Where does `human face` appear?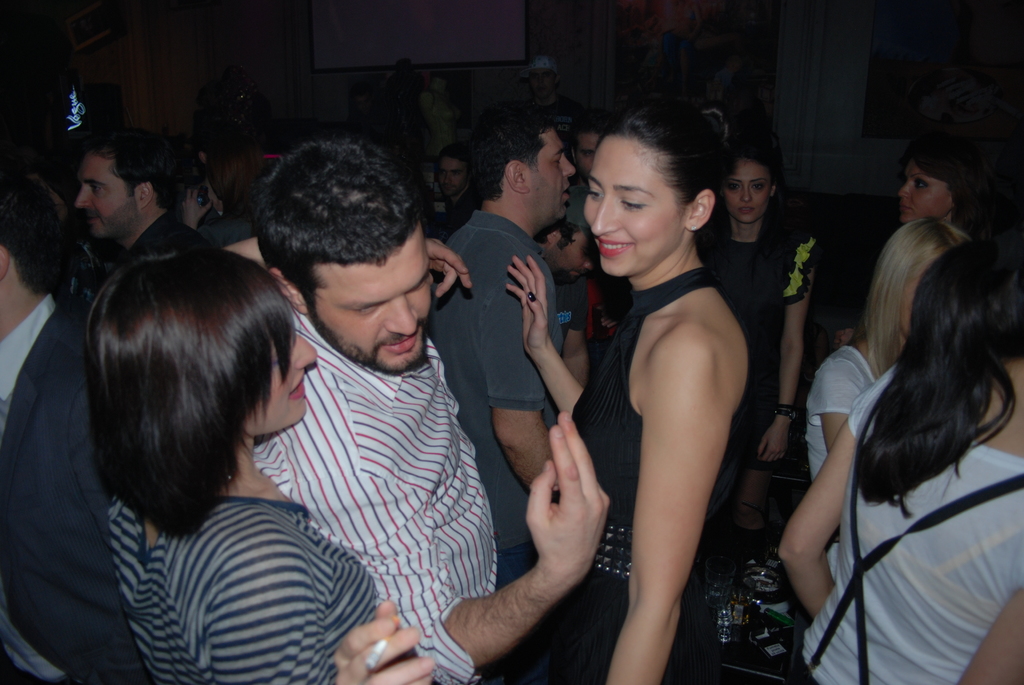
Appears at 583 129 684 276.
